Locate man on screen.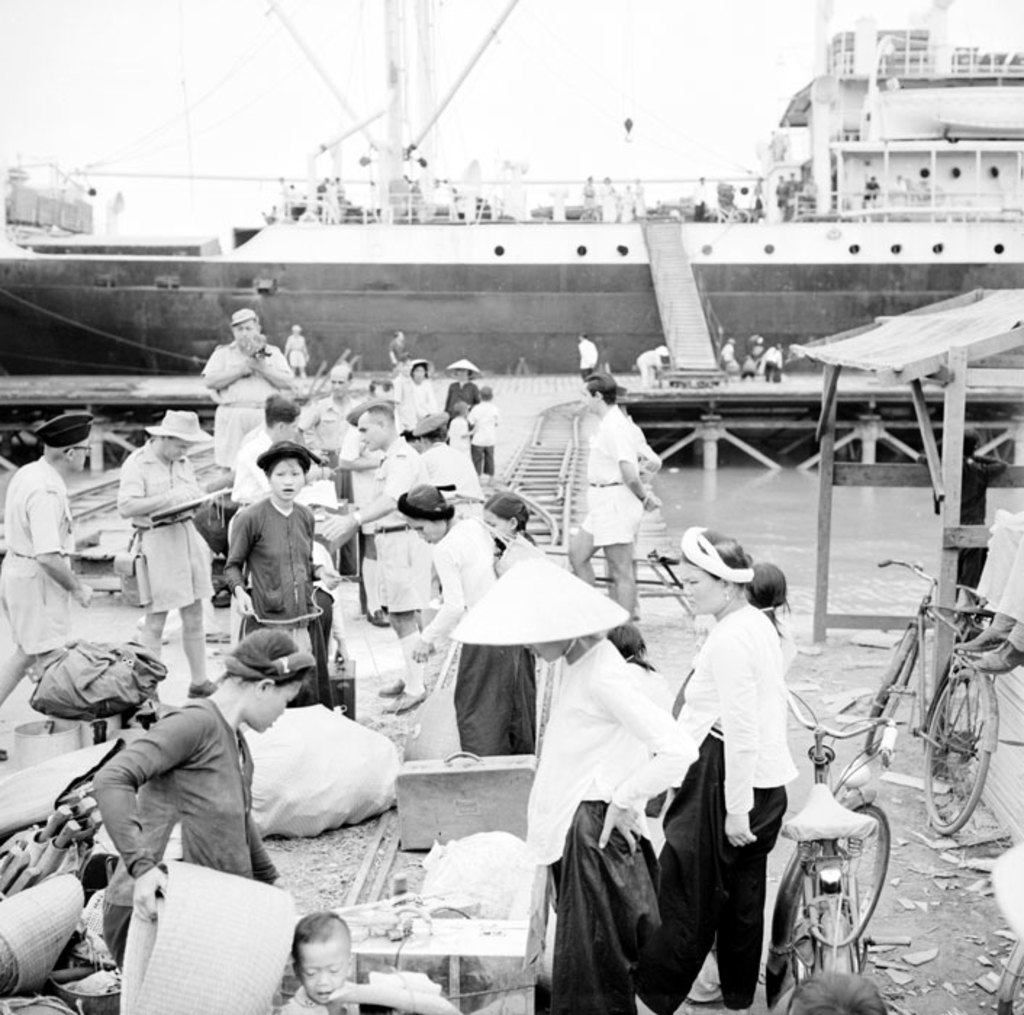
On screen at [left=113, top=410, right=222, bottom=708].
